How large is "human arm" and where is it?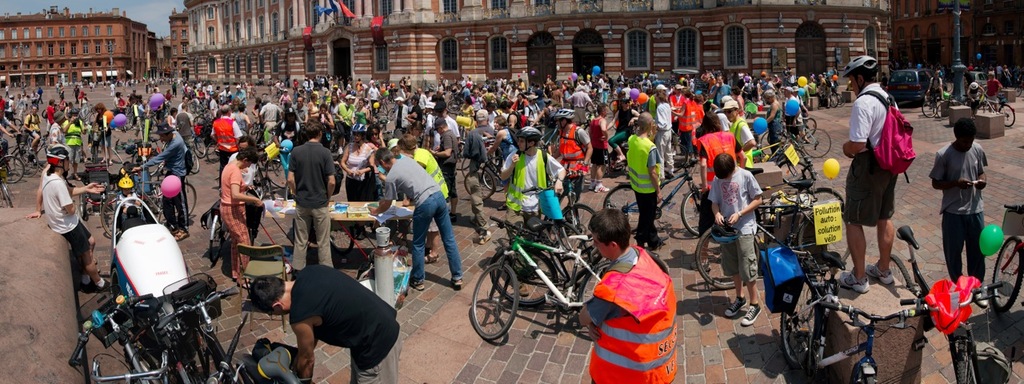
Bounding box: left=342, top=148, right=356, bottom=181.
